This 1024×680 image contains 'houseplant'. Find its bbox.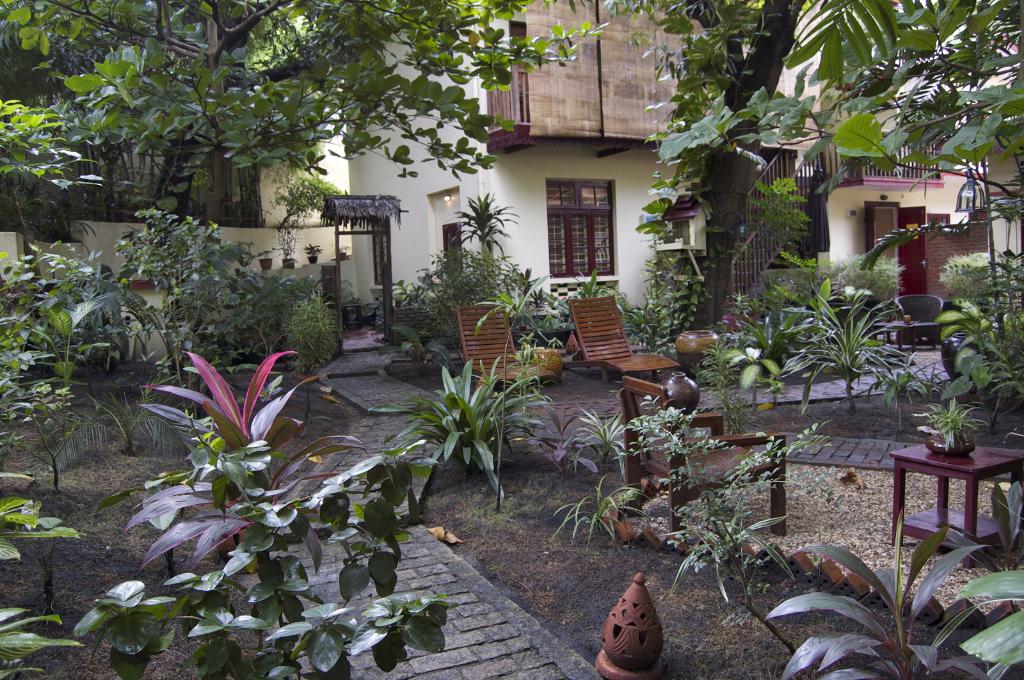
x1=273, y1=220, x2=304, y2=271.
